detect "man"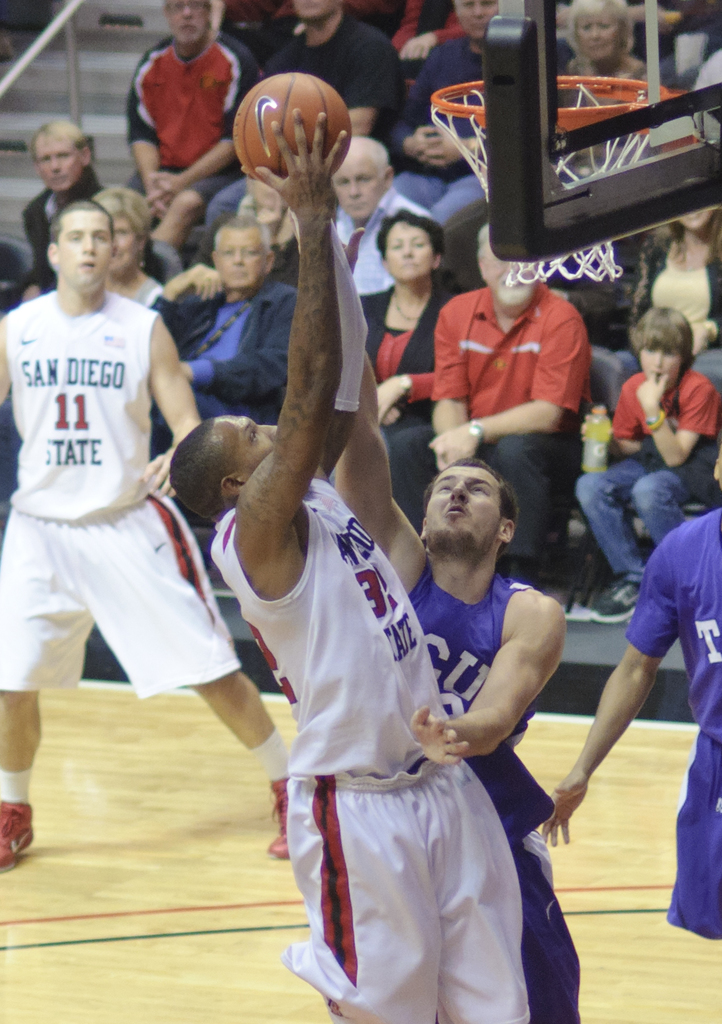
Rect(365, 225, 595, 606)
